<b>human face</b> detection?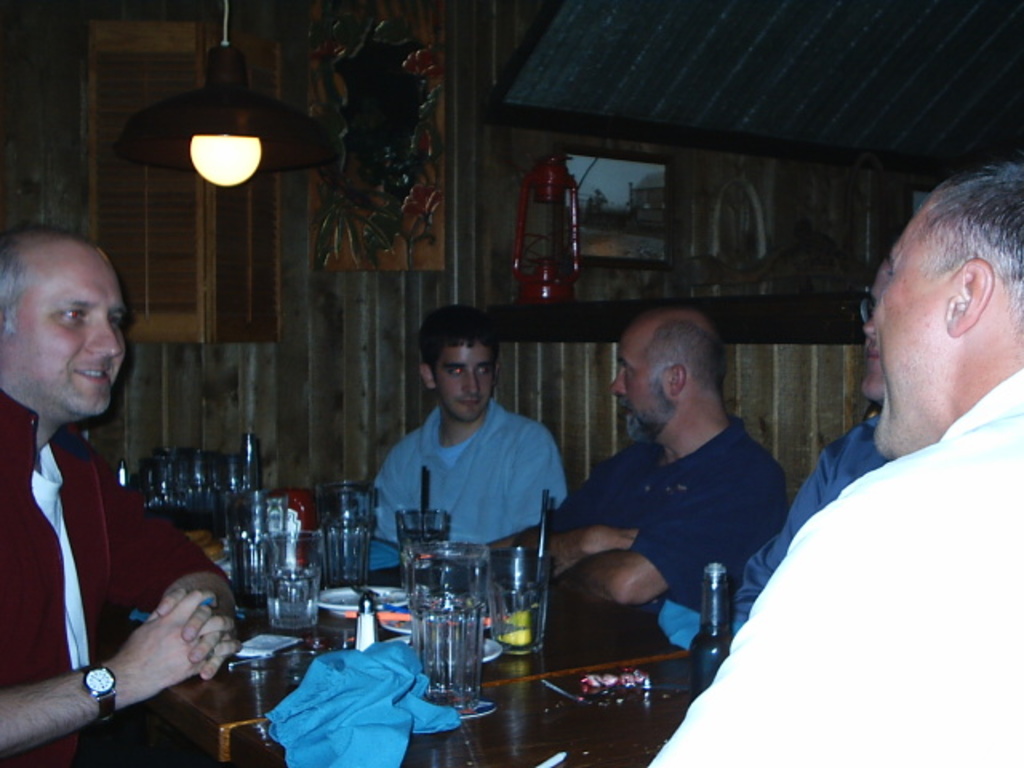
Rect(862, 272, 886, 398)
